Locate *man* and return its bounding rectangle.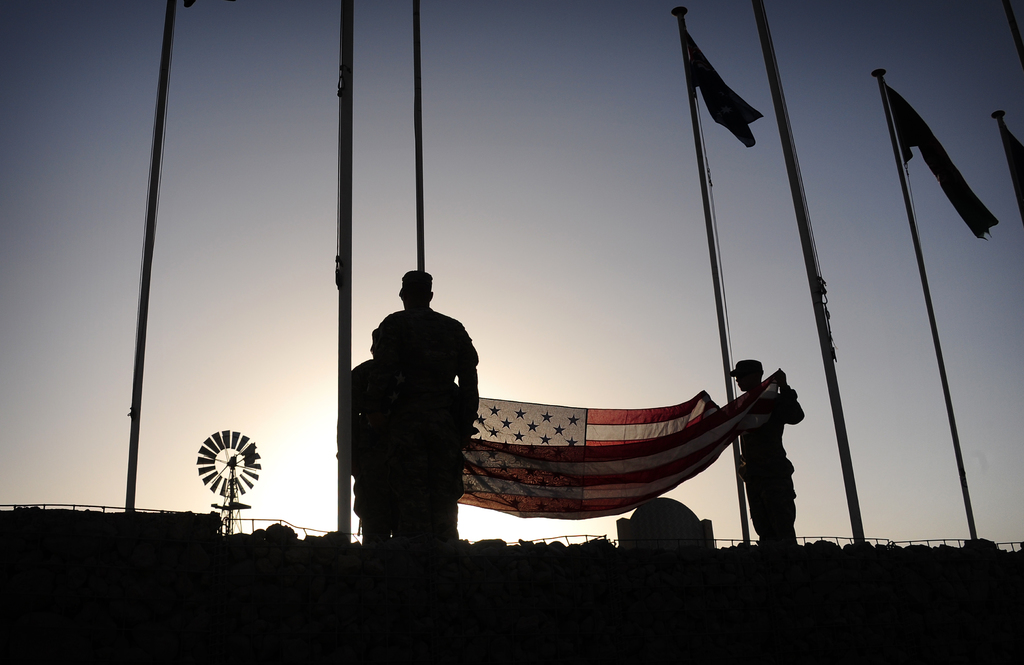
733:346:802:543.
